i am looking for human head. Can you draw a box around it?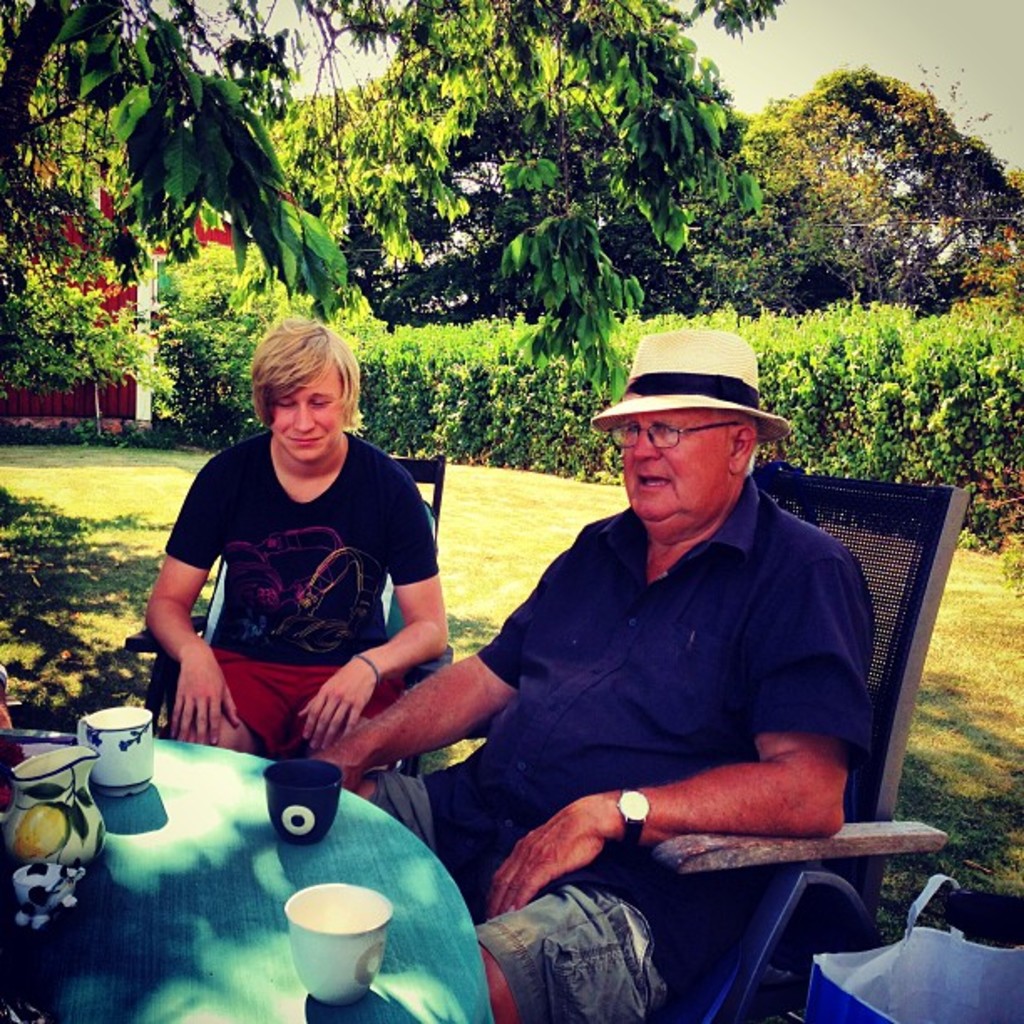
Sure, the bounding box is Rect(614, 328, 751, 519).
